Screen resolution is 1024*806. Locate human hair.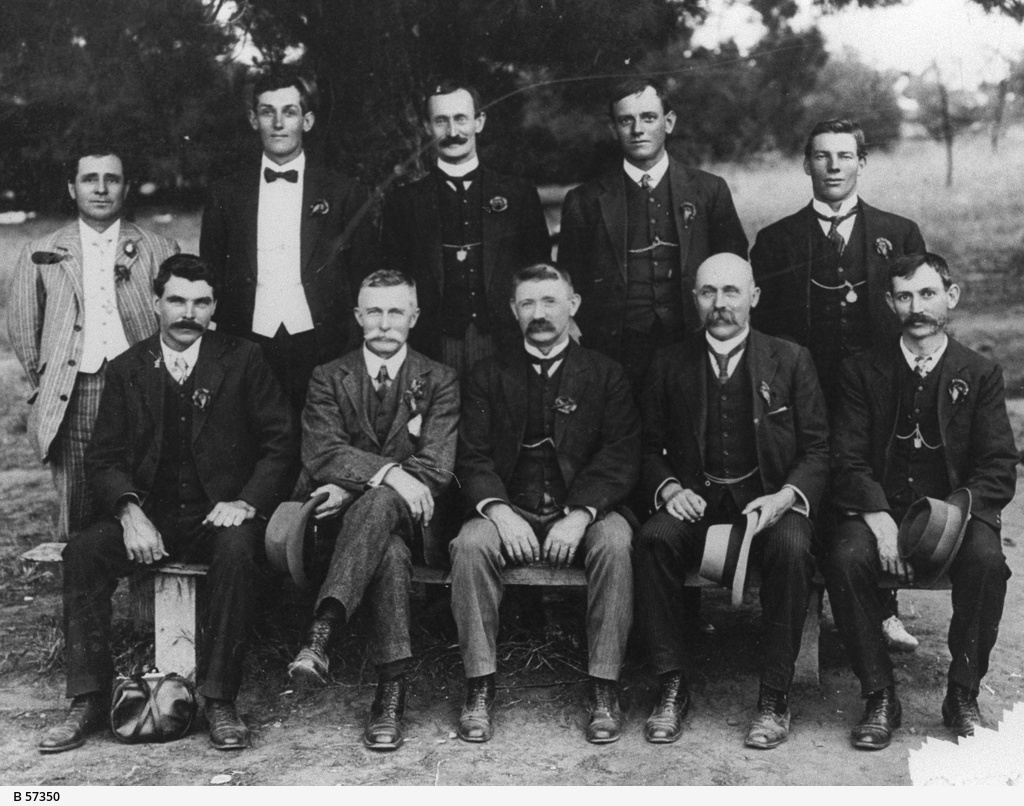
(512,258,577,302).
